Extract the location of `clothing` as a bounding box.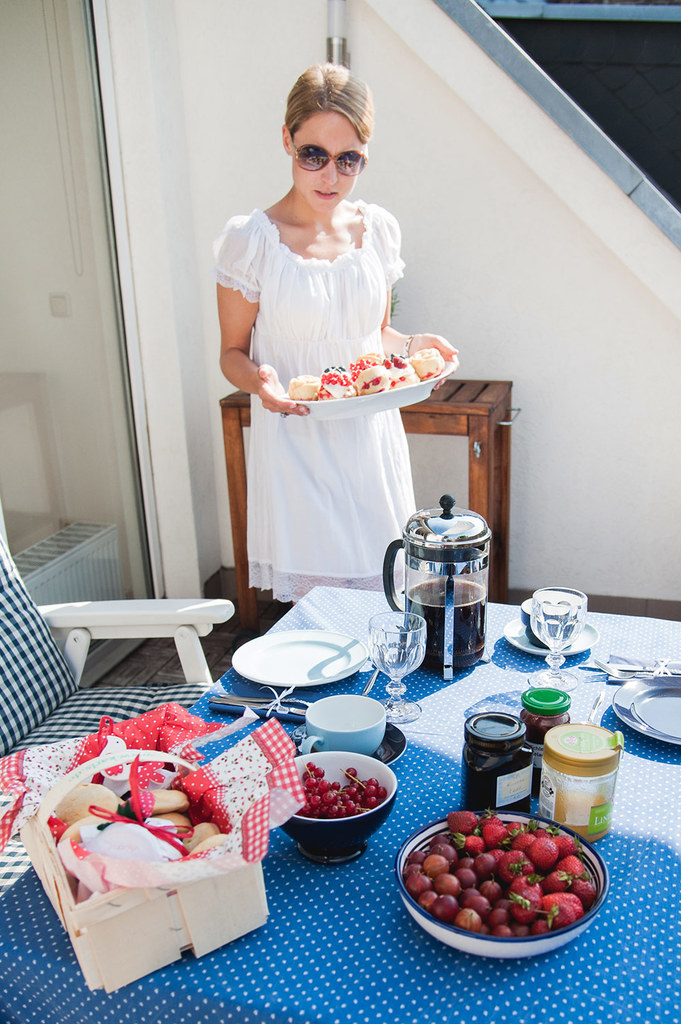
bbox=(203, 183, 424, 617).
